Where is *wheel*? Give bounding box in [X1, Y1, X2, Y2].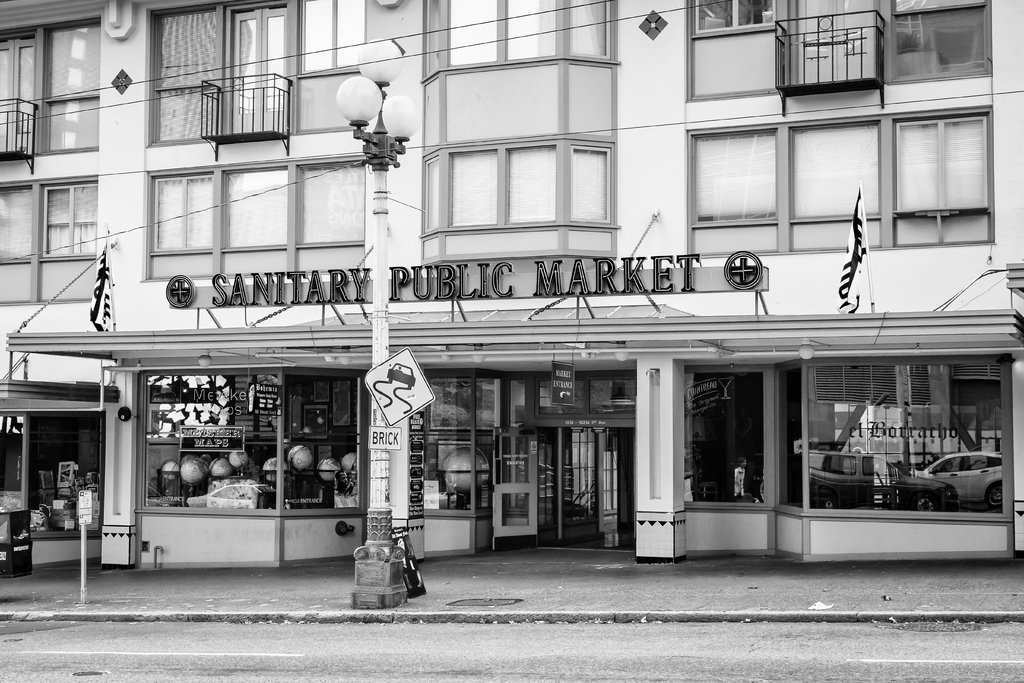
[914, 491, 940, 511].
